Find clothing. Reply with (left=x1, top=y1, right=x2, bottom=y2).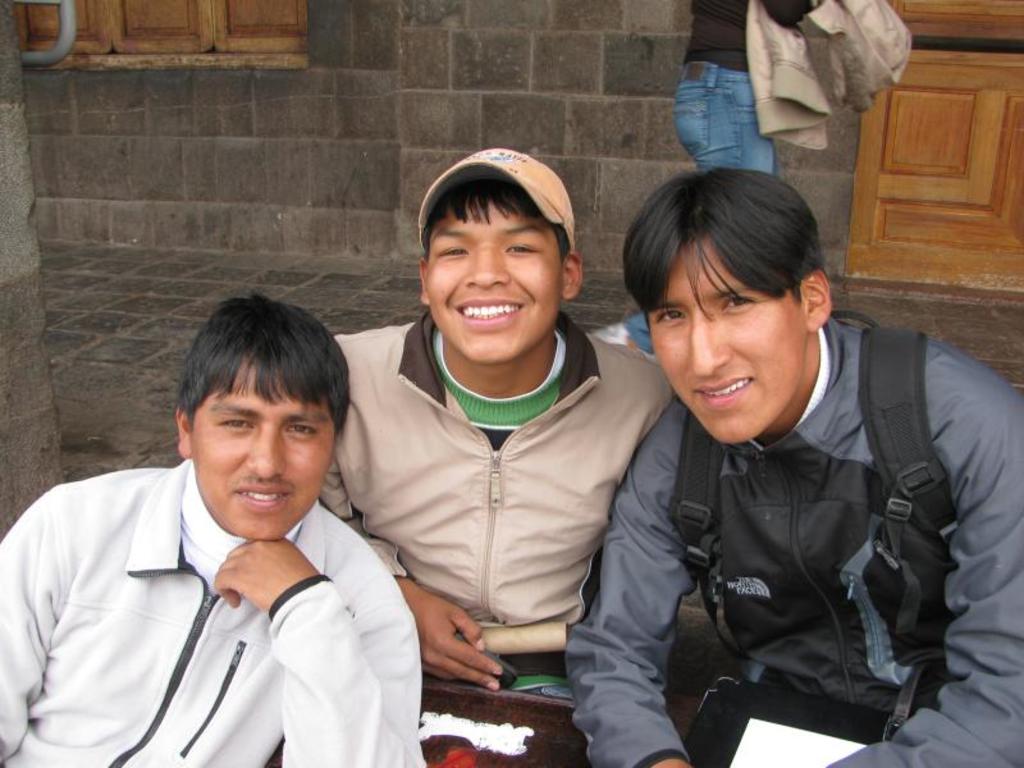
(left=330, top=307, right=659, bottom=721).
